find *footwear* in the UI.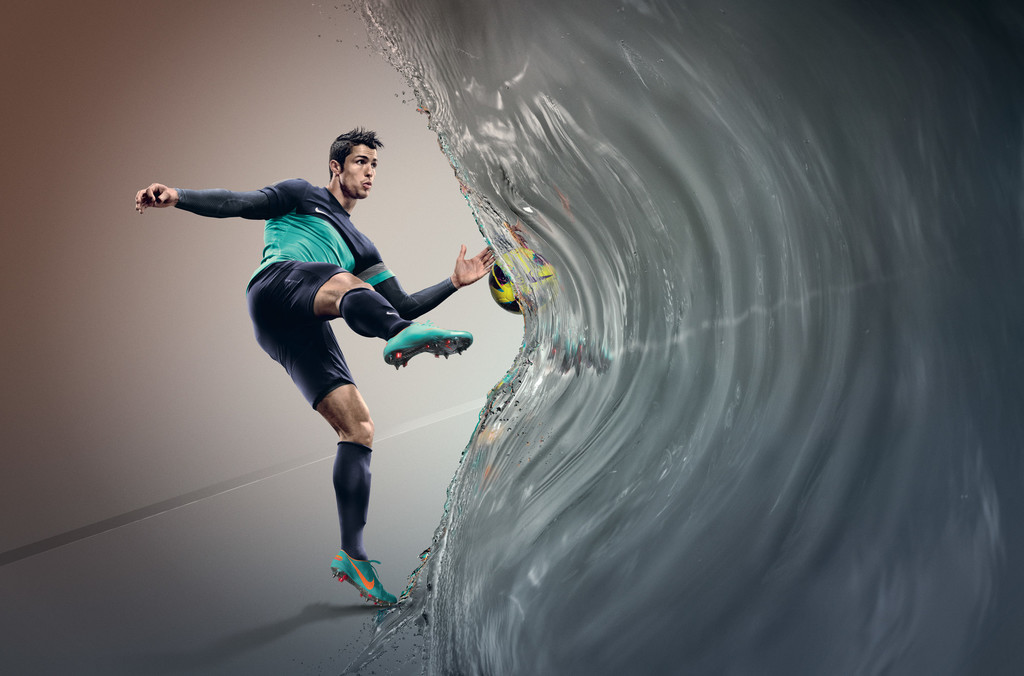
UI element at select_region(378, 319, 478, 369).
